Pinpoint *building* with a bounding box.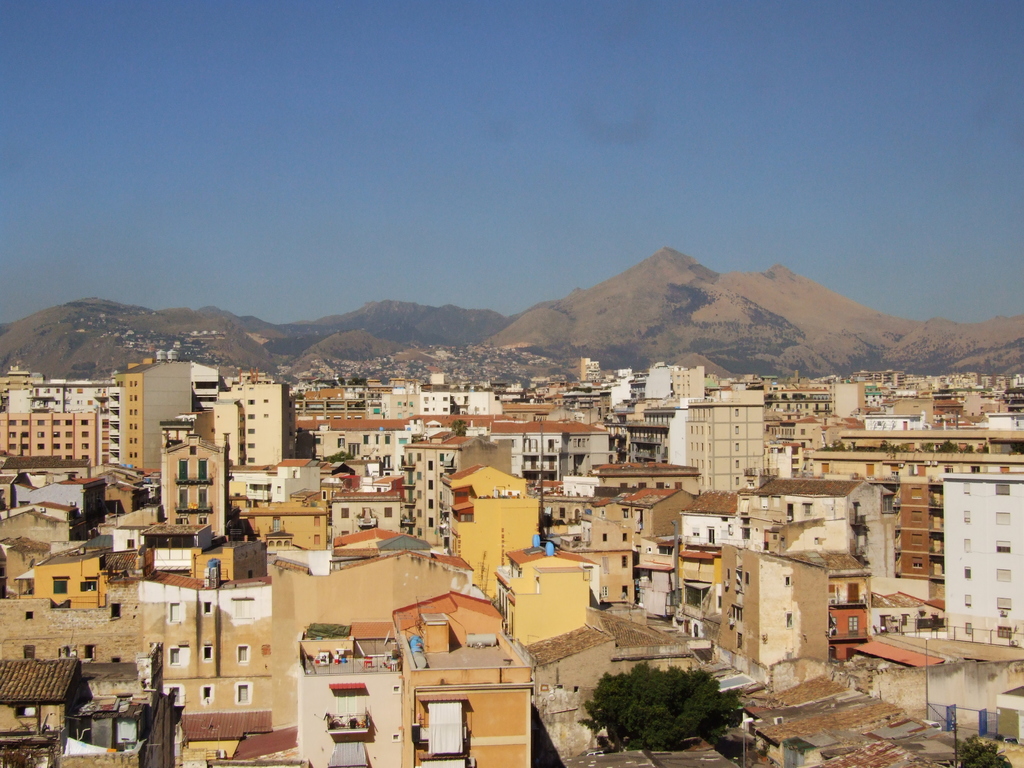
rect(245, 384, 290, 467).
